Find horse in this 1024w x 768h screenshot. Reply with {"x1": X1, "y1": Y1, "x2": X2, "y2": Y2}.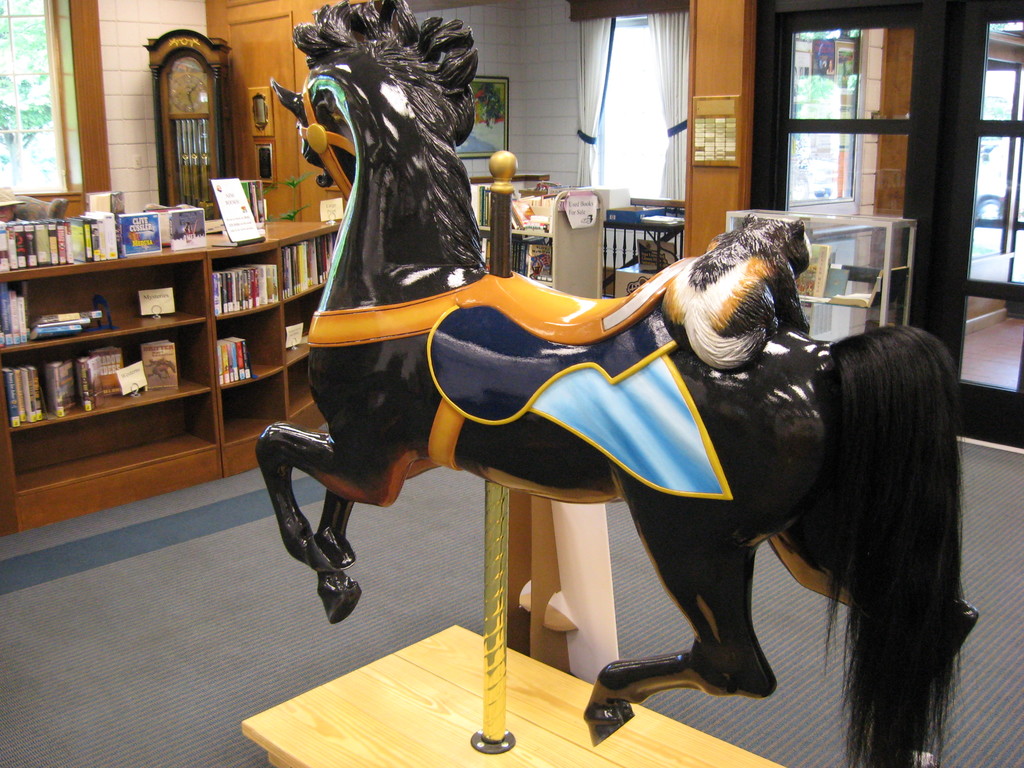
{"x1": 252, "y1": 0, "x2": 959, "y2": 767}.
